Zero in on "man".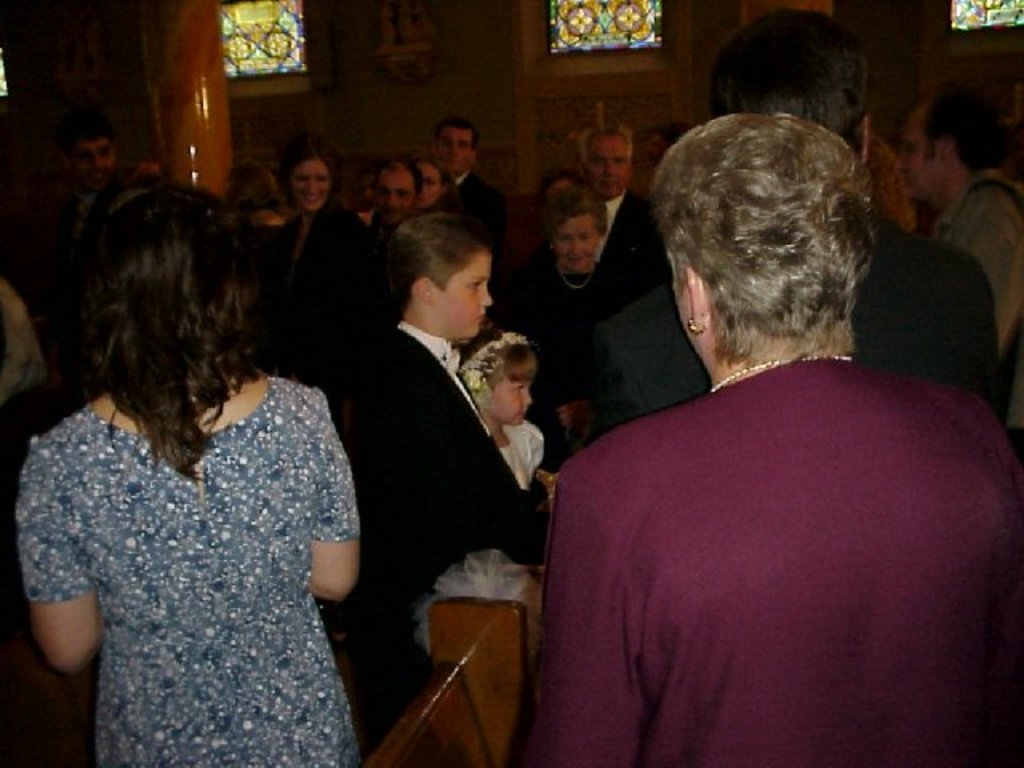
Zeroed in: 891/90/1022/454.
